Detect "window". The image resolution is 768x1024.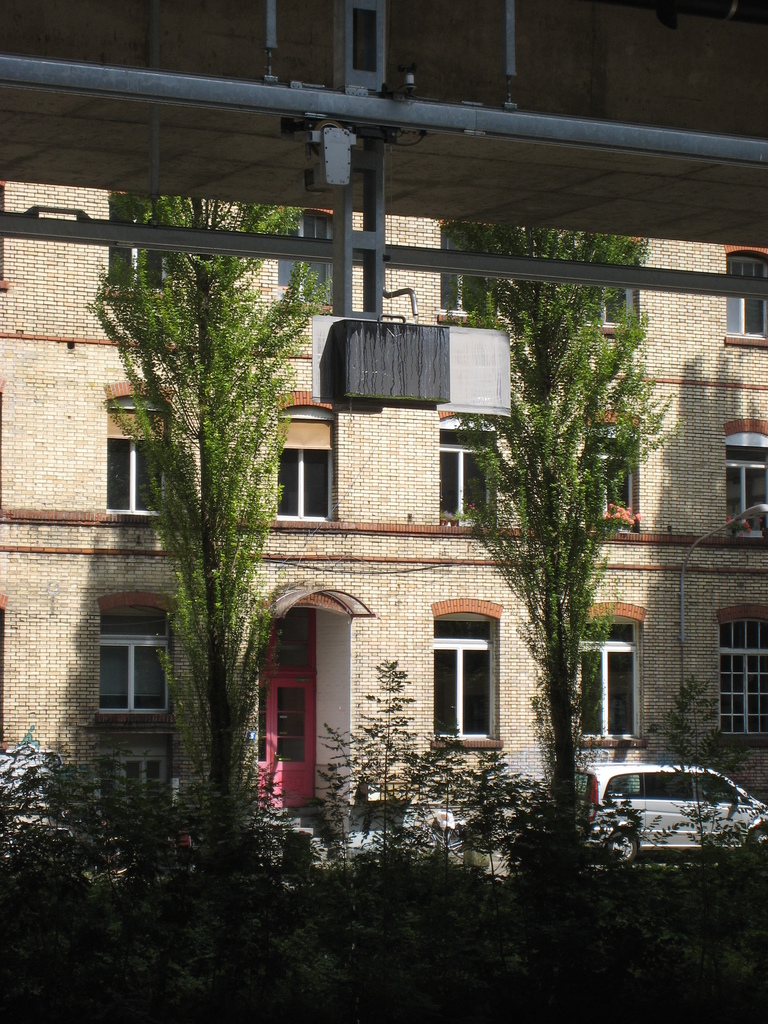
(left=433, top=599, right=511, bottom=748).
